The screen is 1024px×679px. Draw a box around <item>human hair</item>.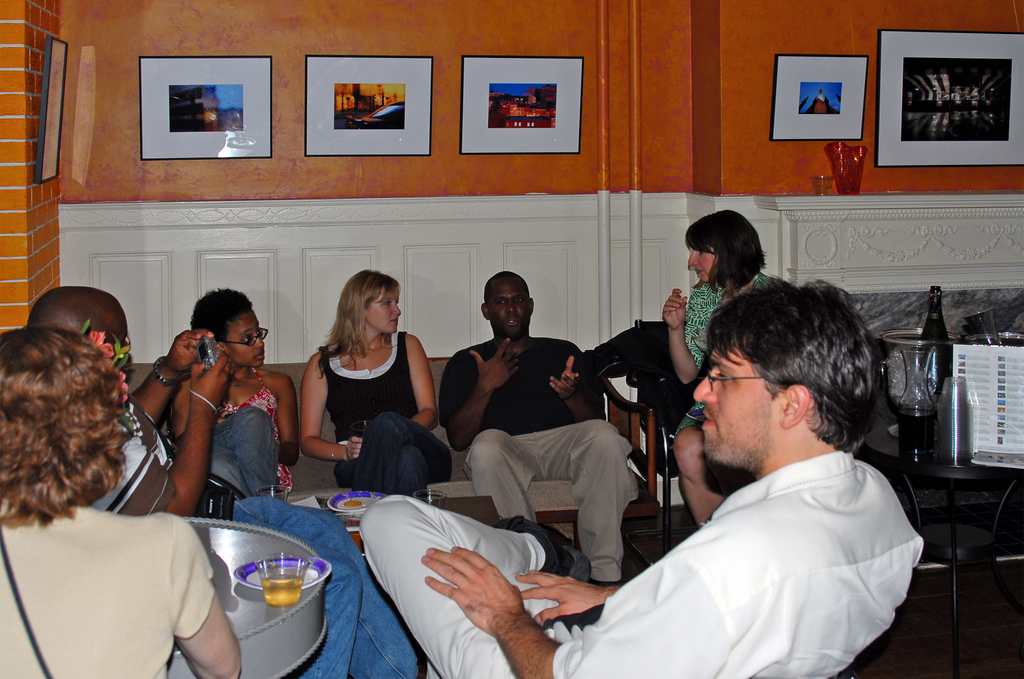
[left=316, top=269, right=396, bottom=377].
